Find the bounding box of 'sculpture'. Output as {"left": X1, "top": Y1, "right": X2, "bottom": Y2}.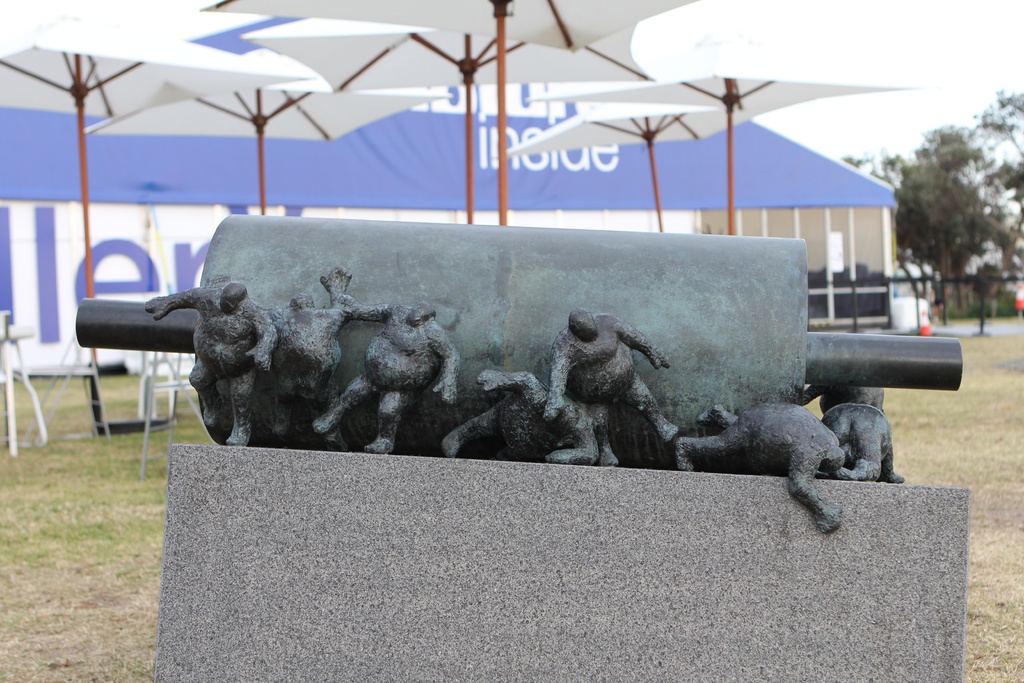
{"left": 801, "top": 369, "right": 922, "bottom": 481}.
